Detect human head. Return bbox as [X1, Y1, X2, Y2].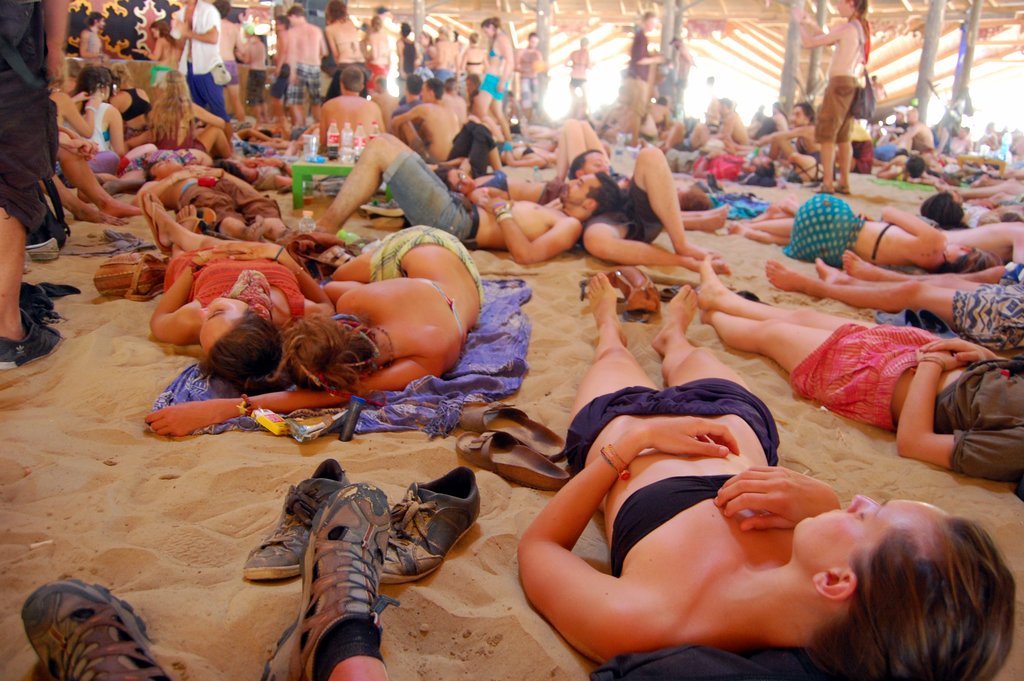
[328, 0, 344, 19].
